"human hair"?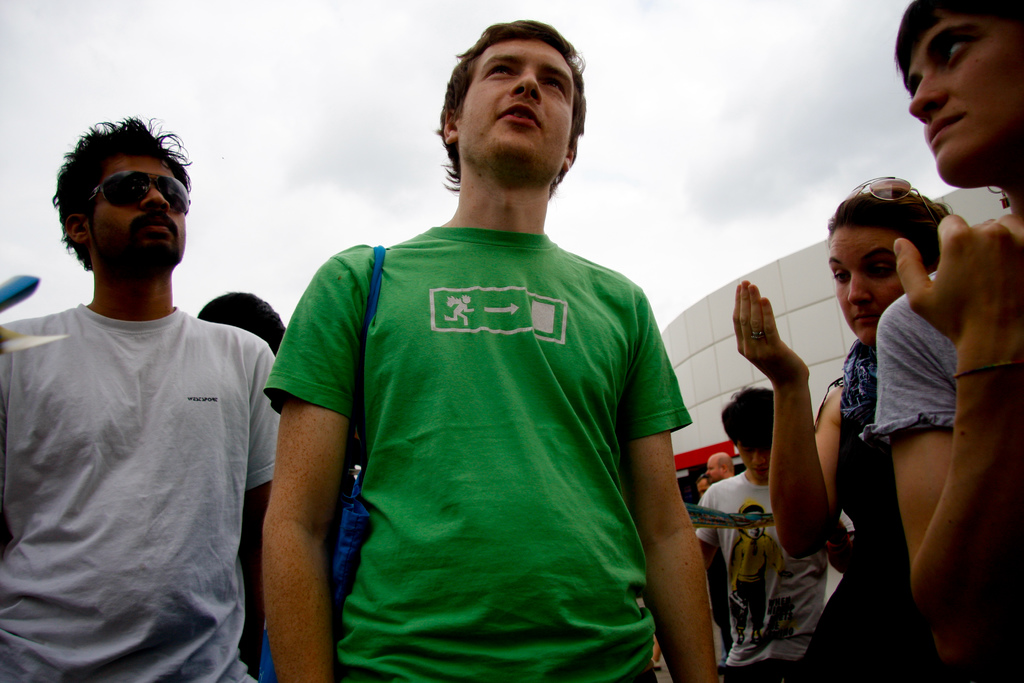
box(720, 386, 774, 447)
